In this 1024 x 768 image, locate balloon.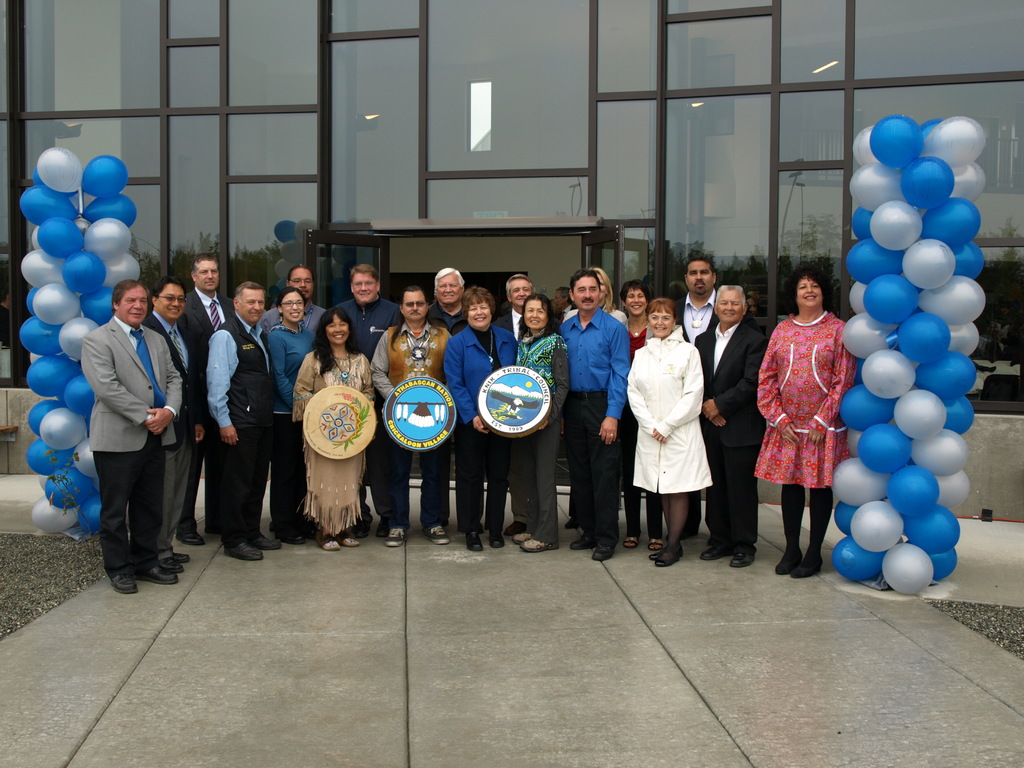
Bounding box: bbox=(31, 285, 40, 314).
